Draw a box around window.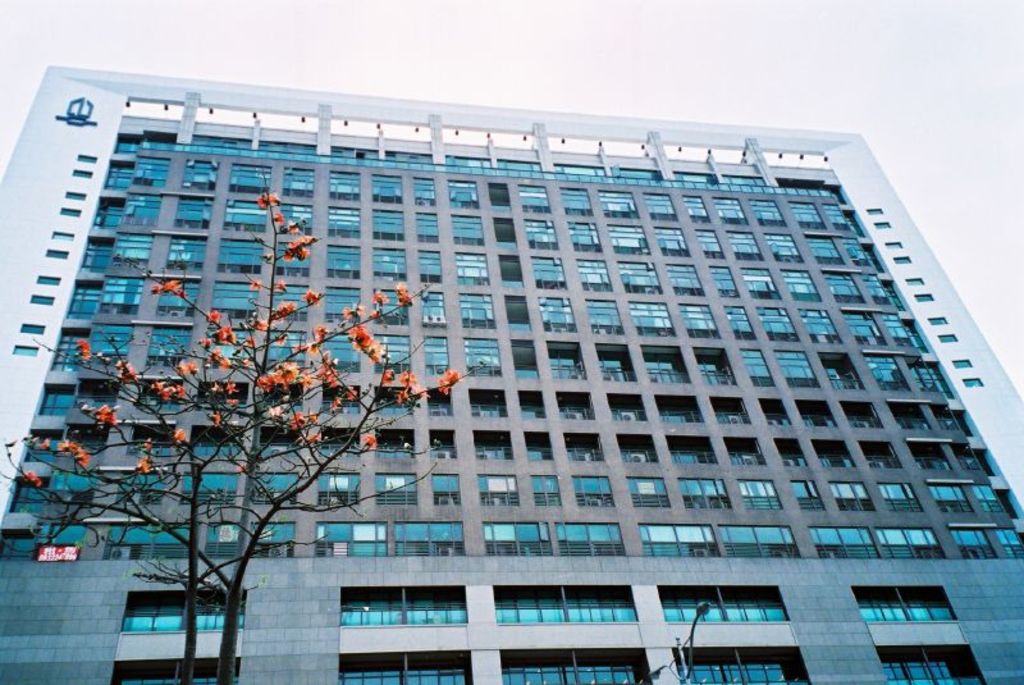
{"x1": 827, "y1": 273, "x2": 863, "y2": 305}.
